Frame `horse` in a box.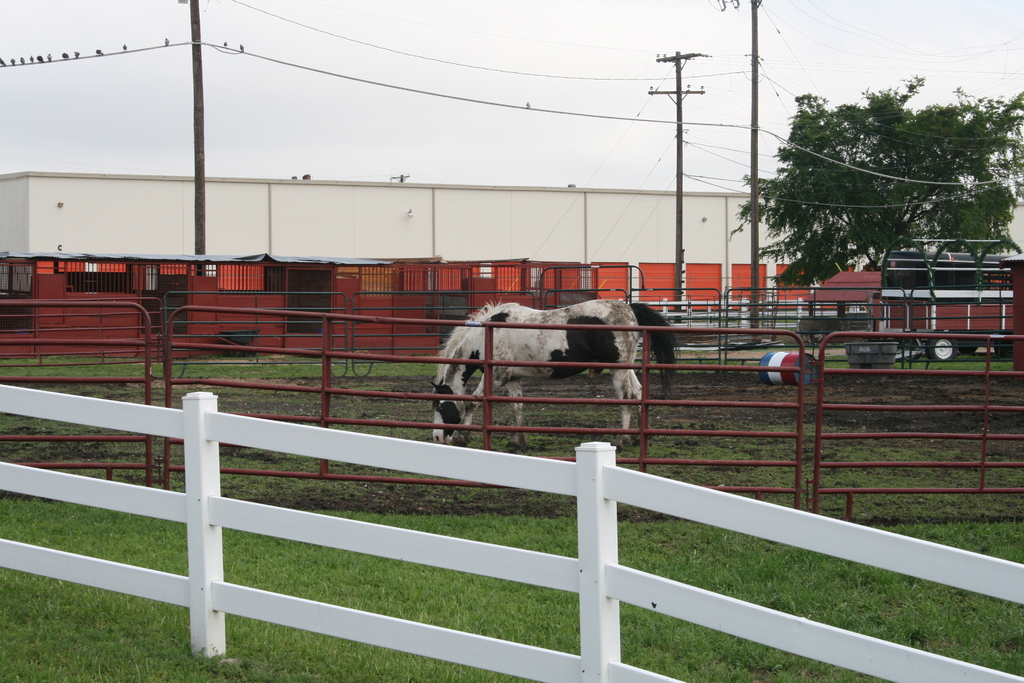
select_region(430, 297, 681, 447).
